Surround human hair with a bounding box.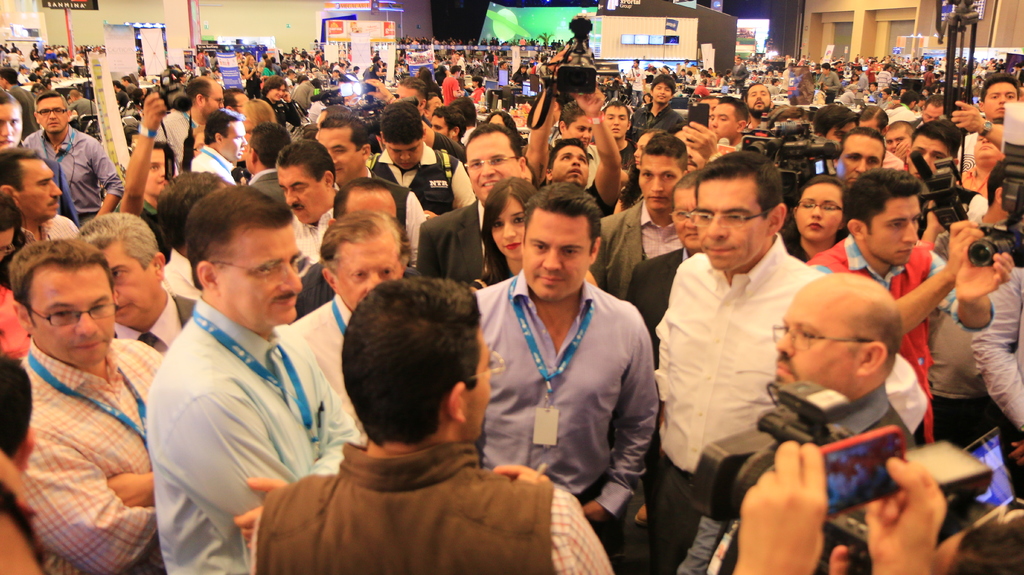
bbox=[319, 113, 371, 154].
